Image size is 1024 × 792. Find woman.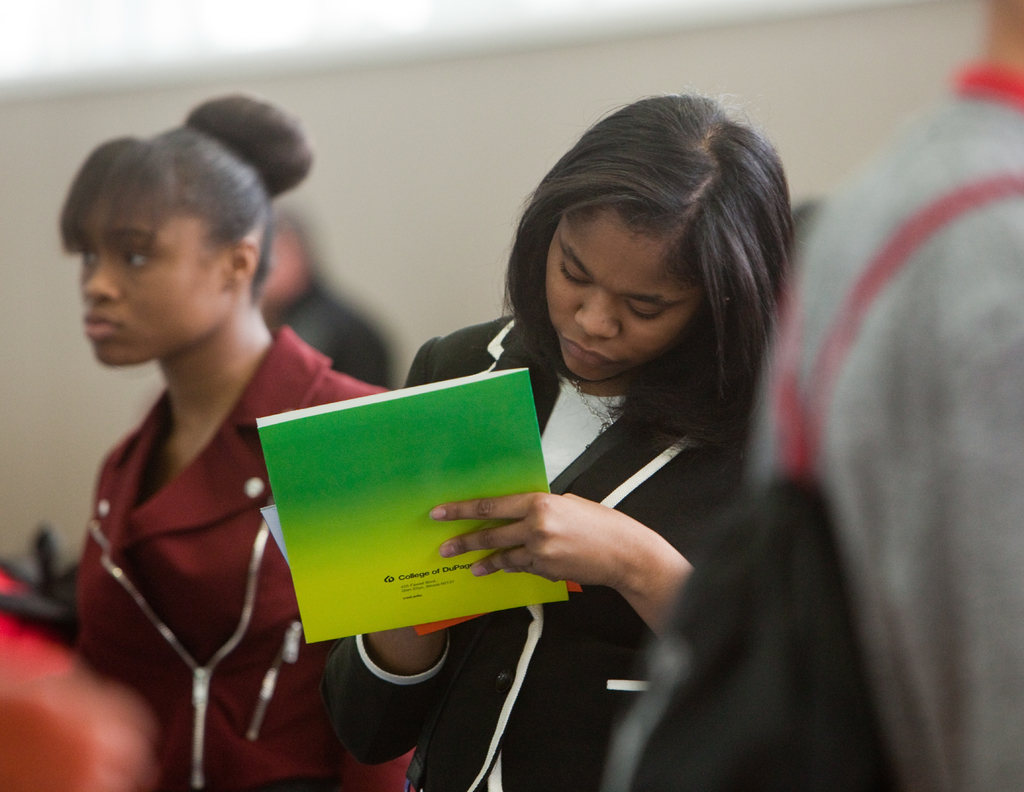
<region>62, 88, 423, 791</region>.
